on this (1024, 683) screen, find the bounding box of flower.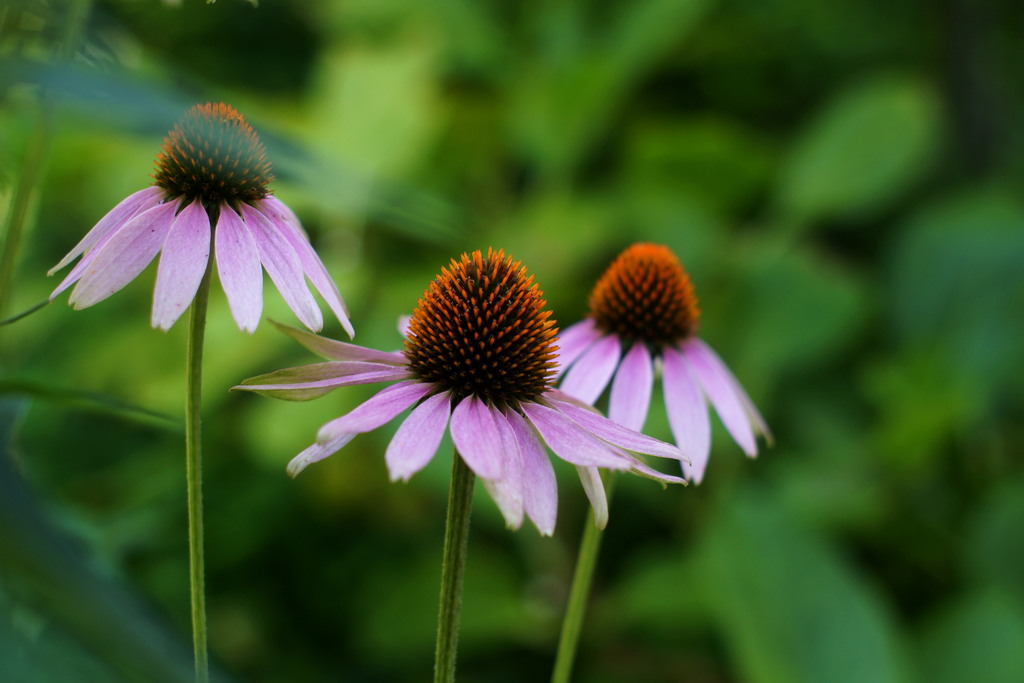
Bounding box: box=[57, 91, 388, 340].
